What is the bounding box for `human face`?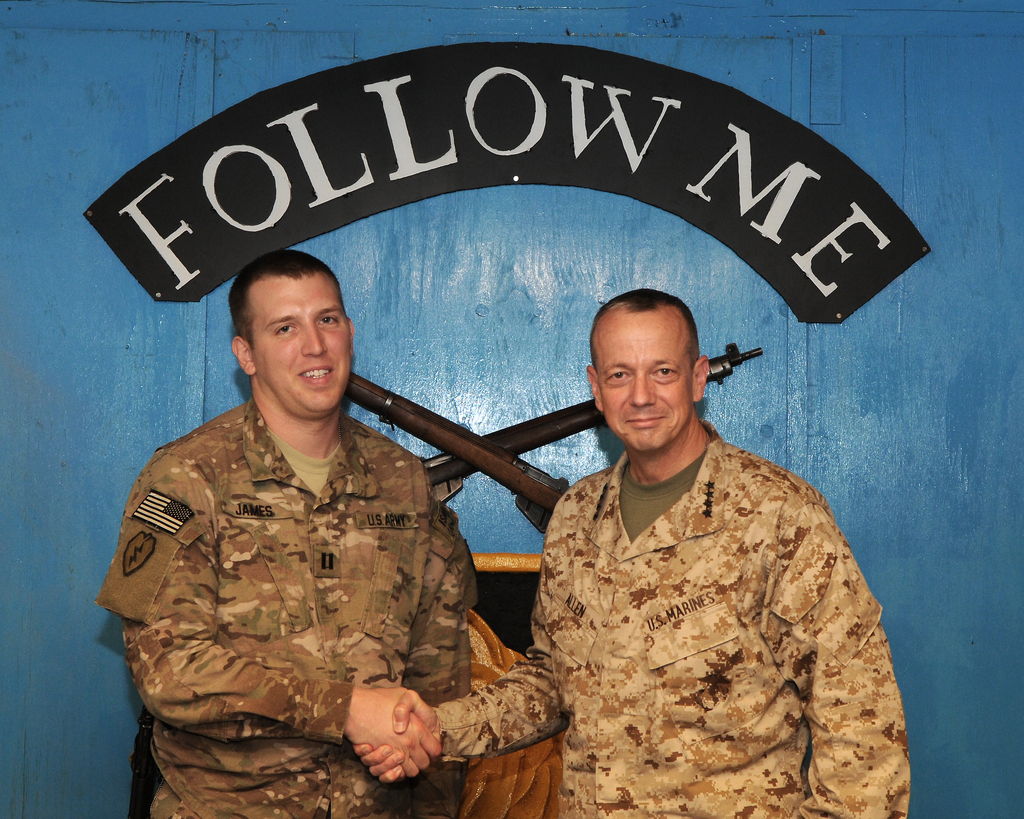
x1=599 y1=318 x2=691 y2=452.
